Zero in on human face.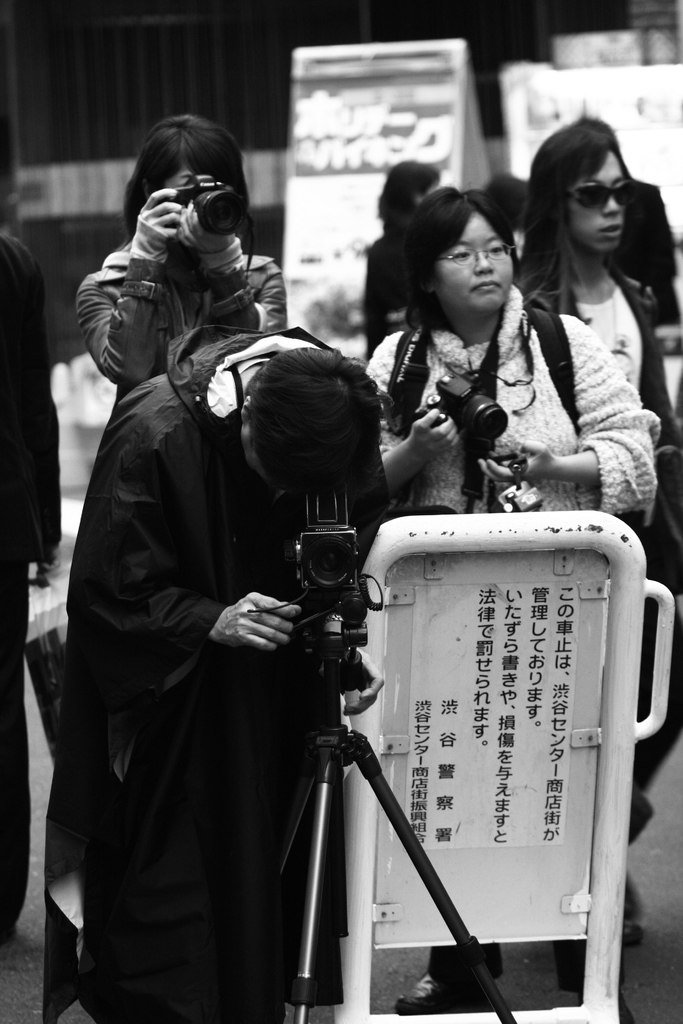
Zeroed in: 436/206/515/316.
